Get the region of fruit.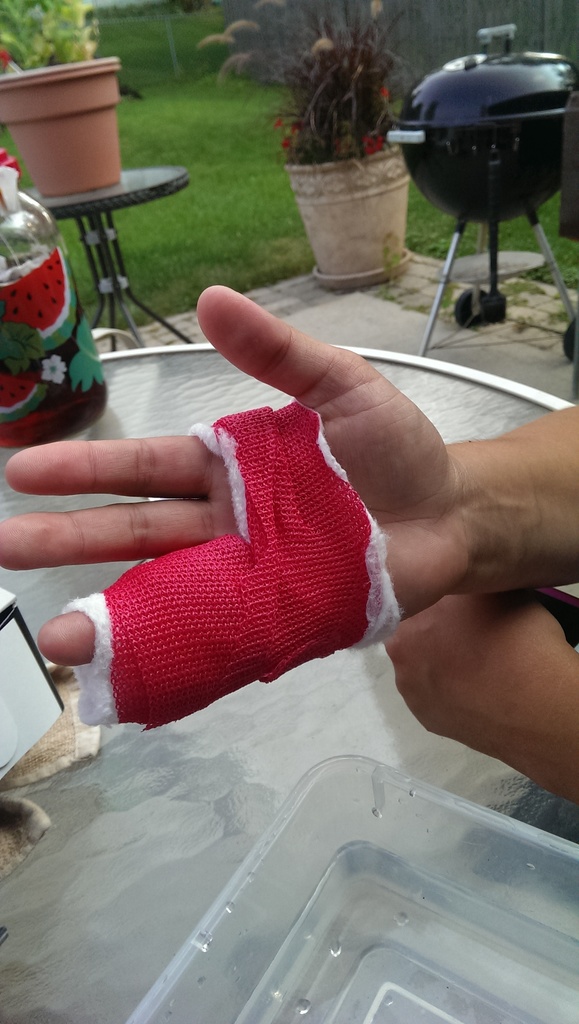
x1=0, y1=365, x2=48, y2=423.
